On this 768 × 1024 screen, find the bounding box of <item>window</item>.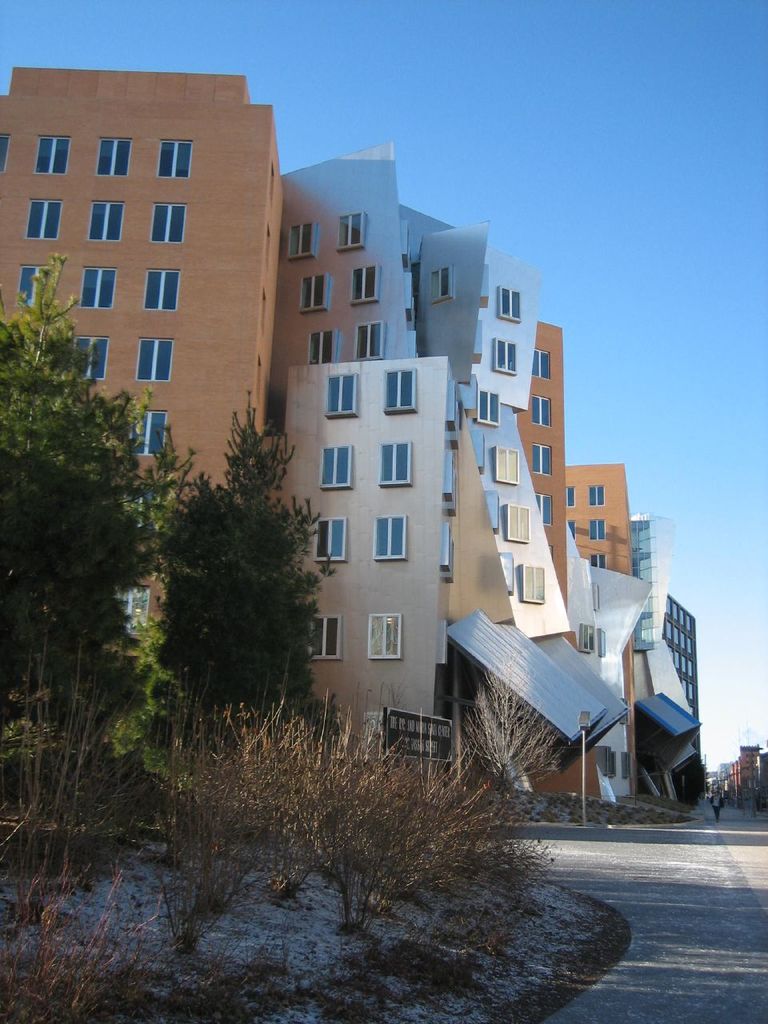
Bounding box: (left=288, top=218, right=323, bottom=264).
